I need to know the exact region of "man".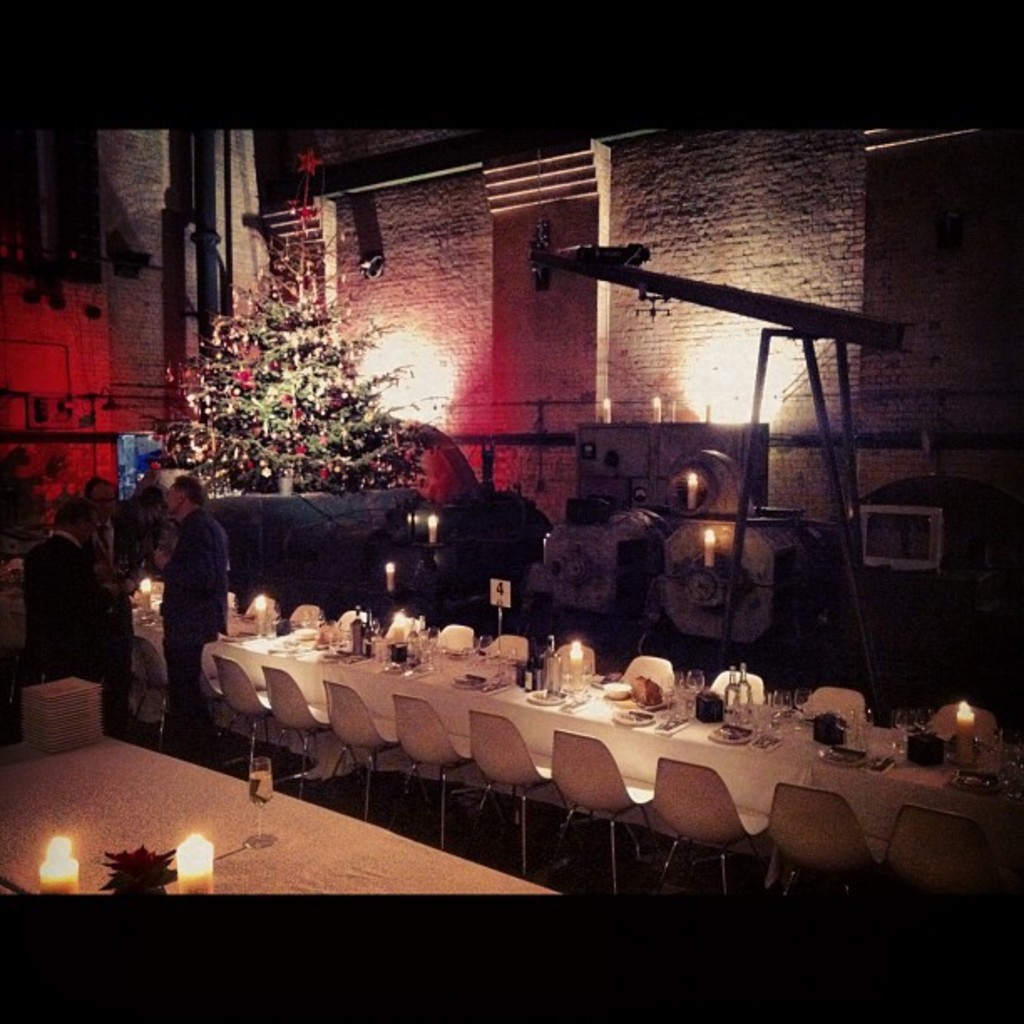
Region: BBox(79, 474, 125, 591).
